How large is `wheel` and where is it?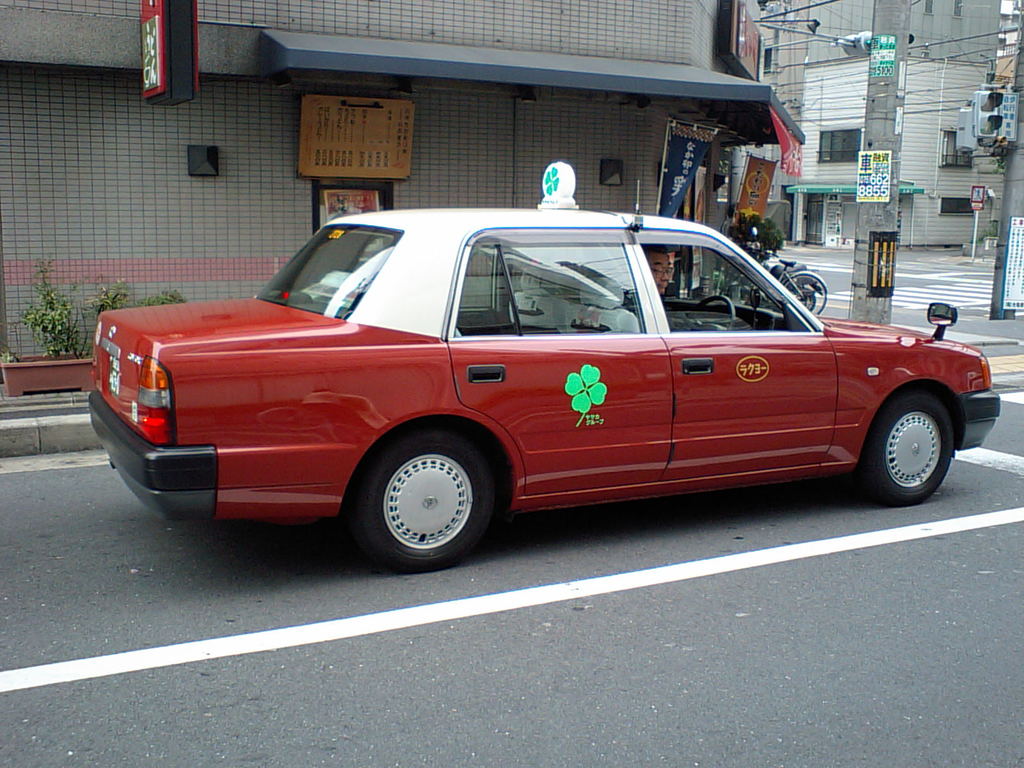
Bounding box: crop(782, 271, 827, 318).
